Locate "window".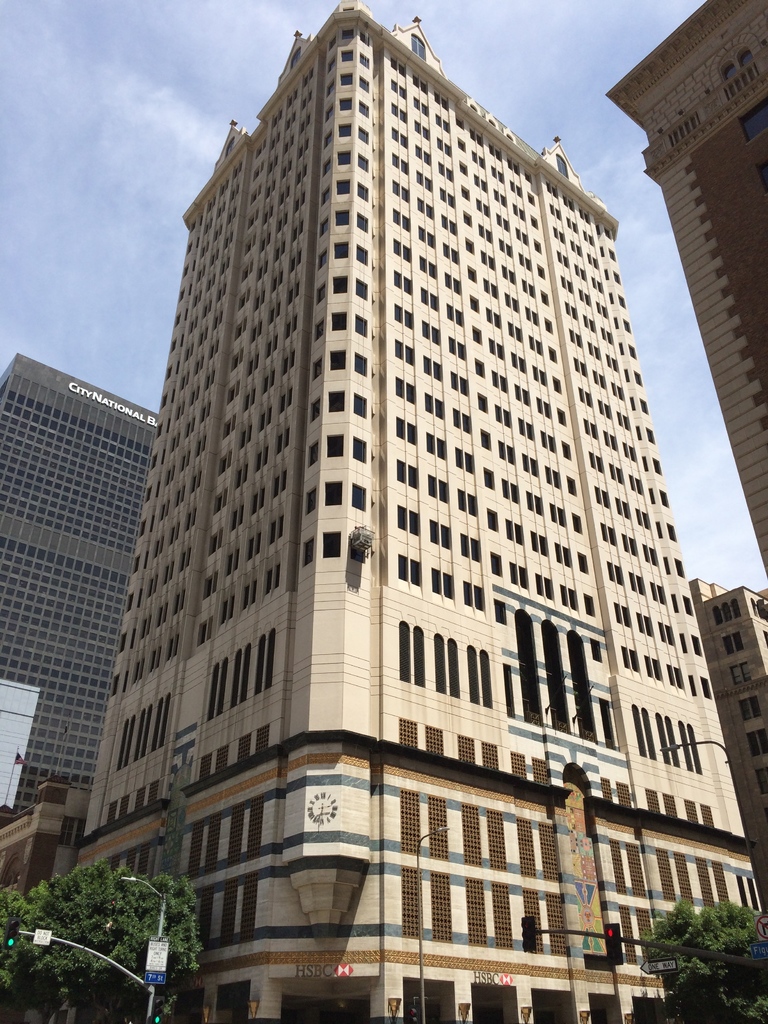
Bounding box: <bbox>511, 352, 527, 373</bbox>.
